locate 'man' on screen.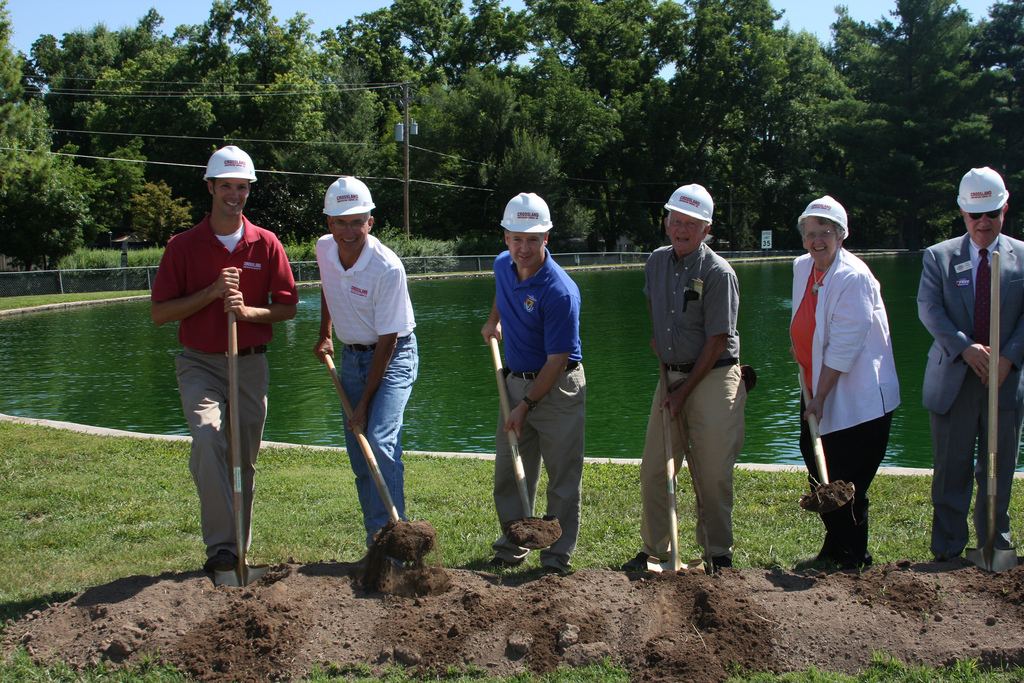
On screen at 916/169/1023/570.
